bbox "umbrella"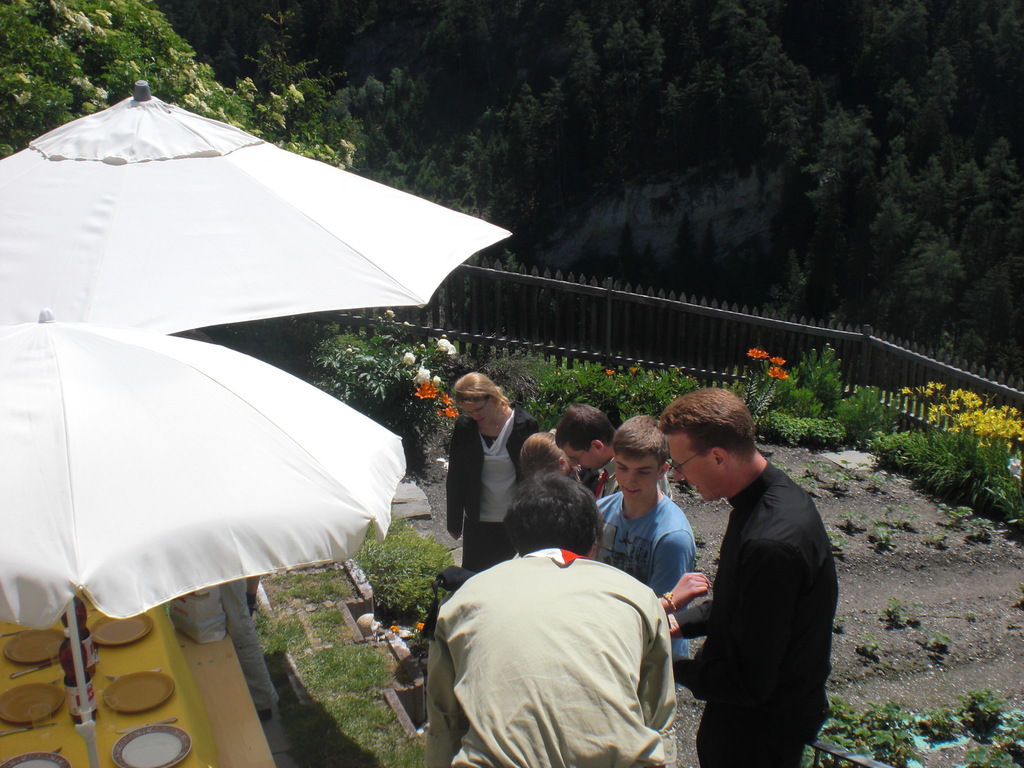
[x1=0, y1=308, x2=408, y2=767]
